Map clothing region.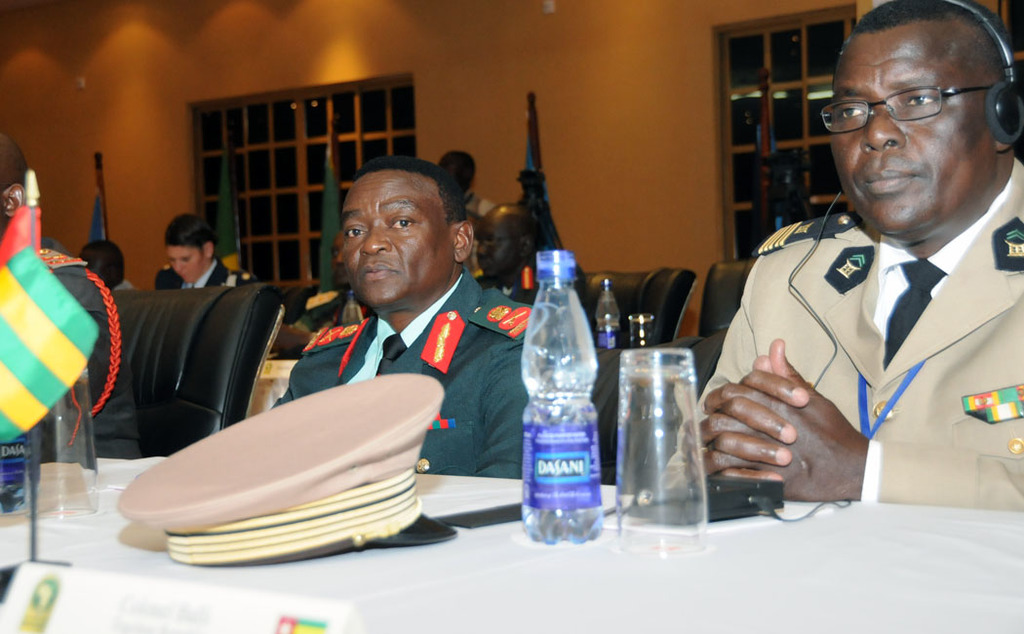
Mapped to detection(705, 159, 1016, 510).
